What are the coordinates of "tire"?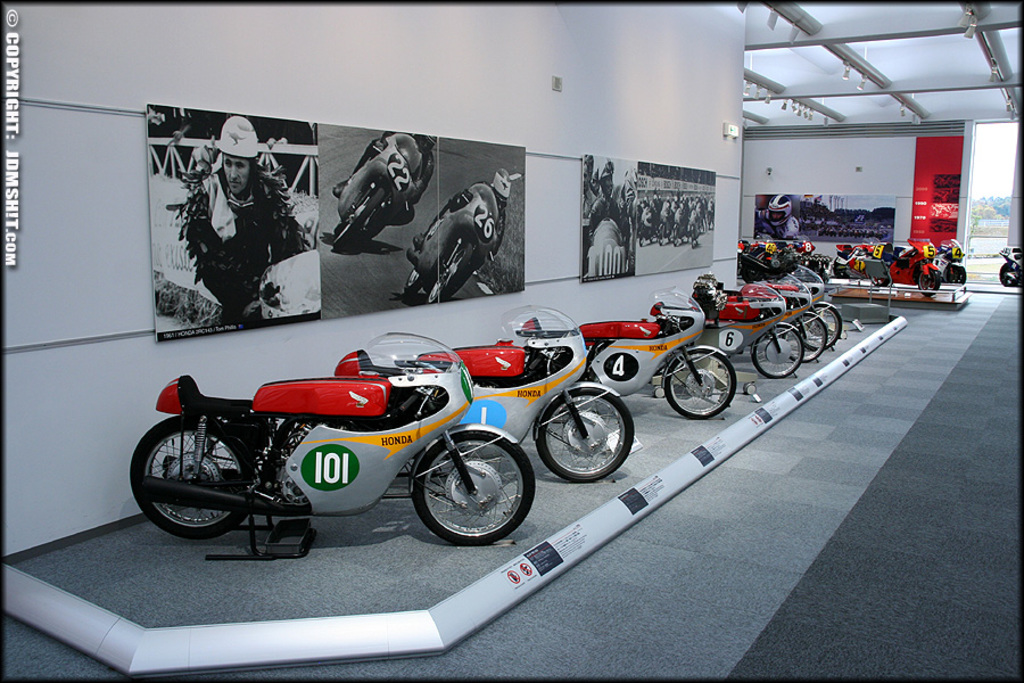
[403, 242, 427, 301].
